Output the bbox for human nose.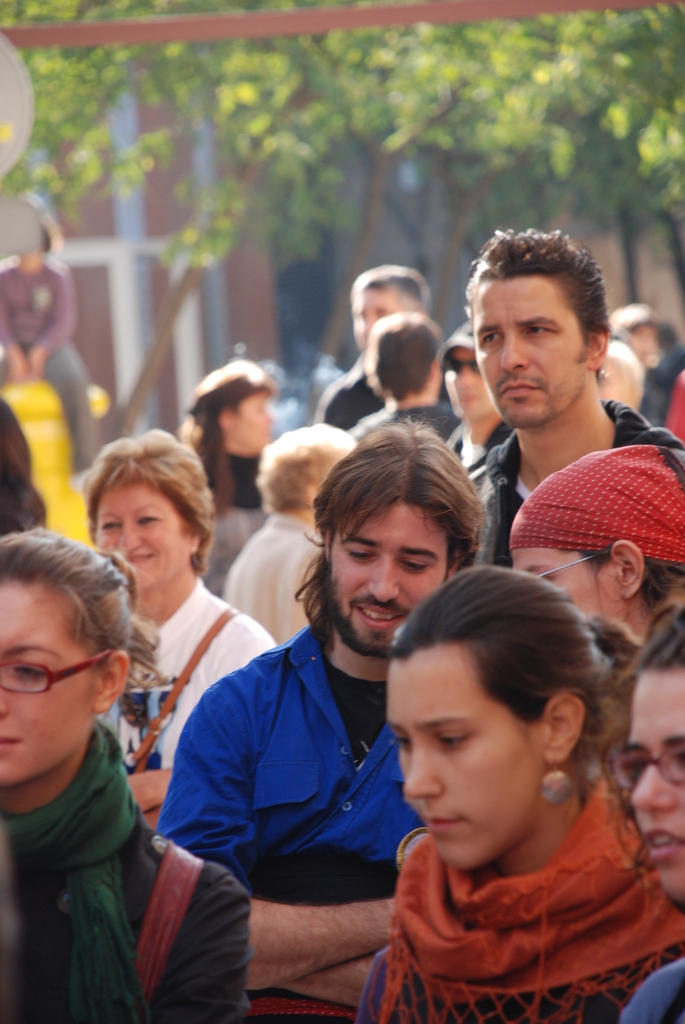
bbox=(453, 365, 475, 384).
